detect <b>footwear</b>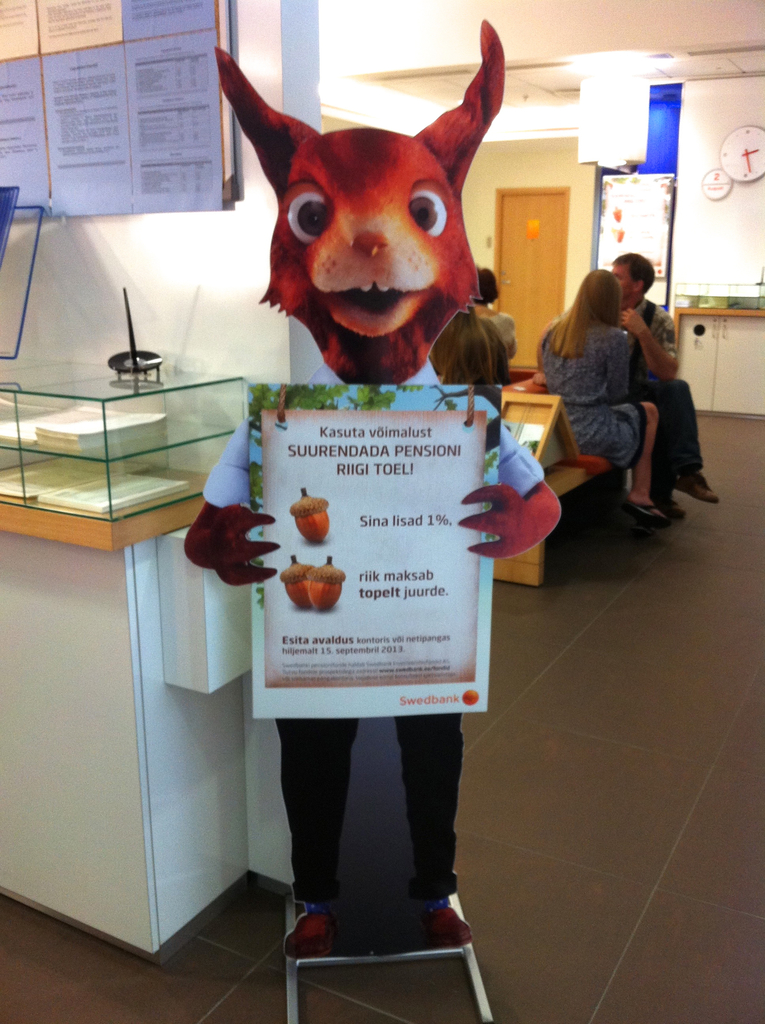
(left=643, top=470, right=689, bottom=522)
